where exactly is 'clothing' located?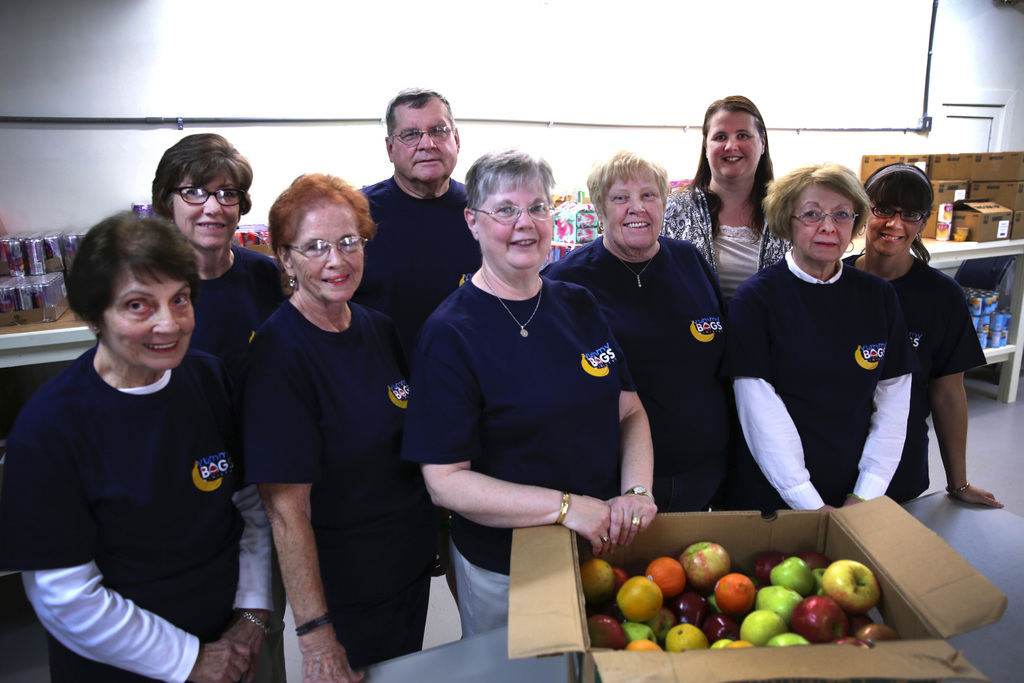
Its bounding box is 713,244,915,507.
